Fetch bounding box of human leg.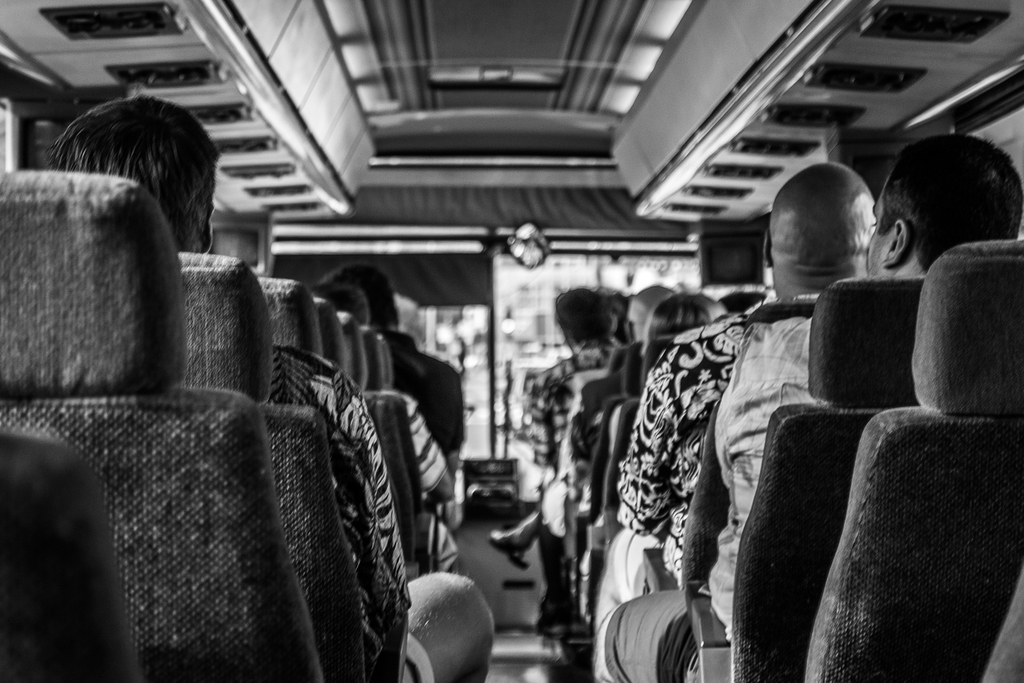
Bbox: Rect(401, 573, 495, 682).
